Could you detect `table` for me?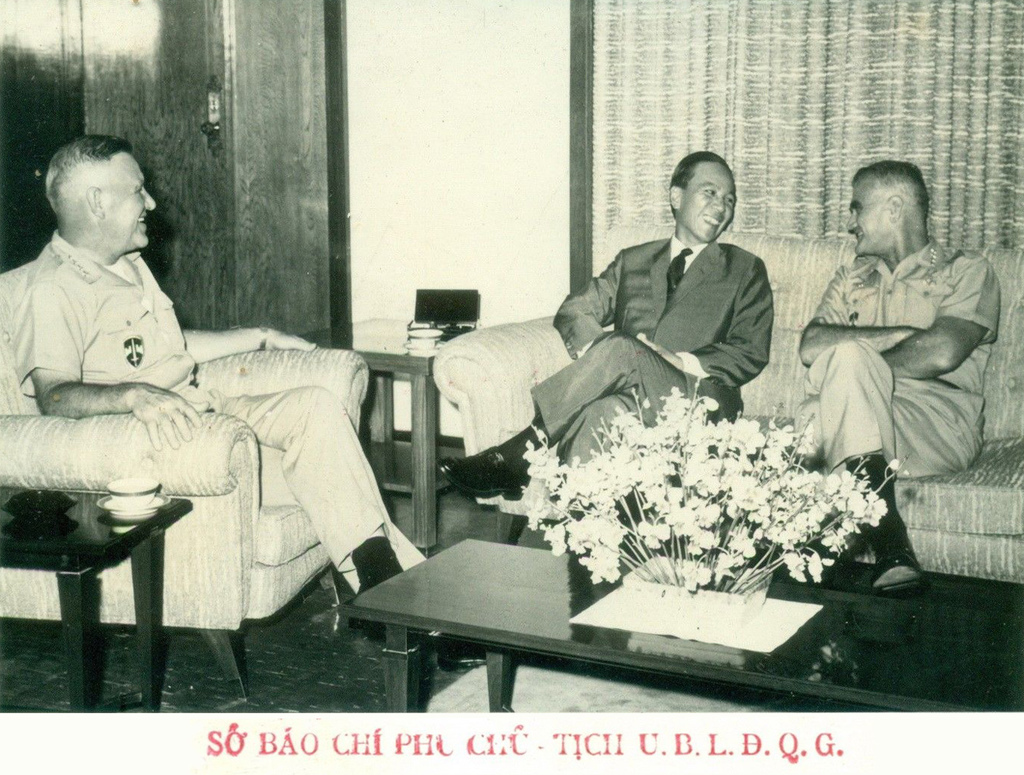
Detection result: 298, 316, 479, 551.
